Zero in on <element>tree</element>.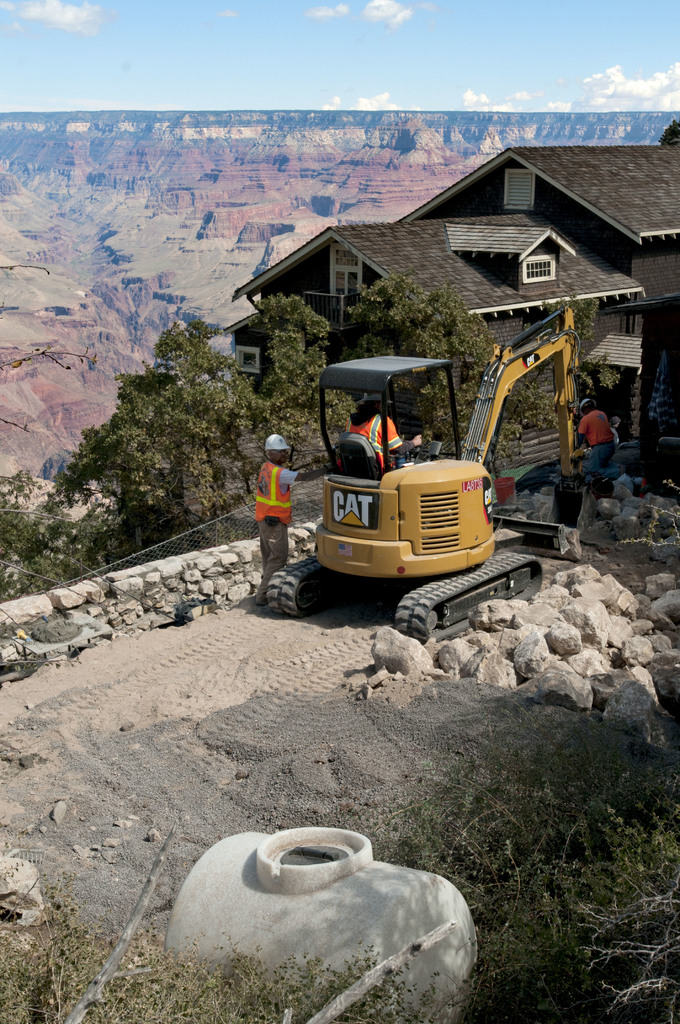
Zeroed in: {"left": 0, "top": 467, "right": 103, "bottom": 620}.
